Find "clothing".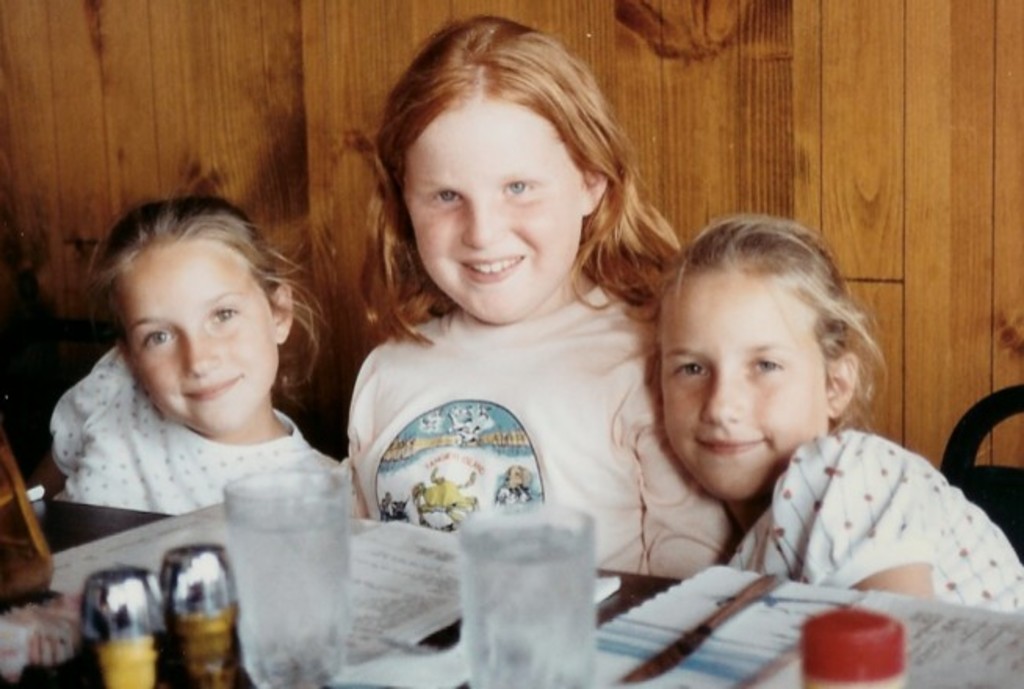
locate(739, 421, 1022, 612).
